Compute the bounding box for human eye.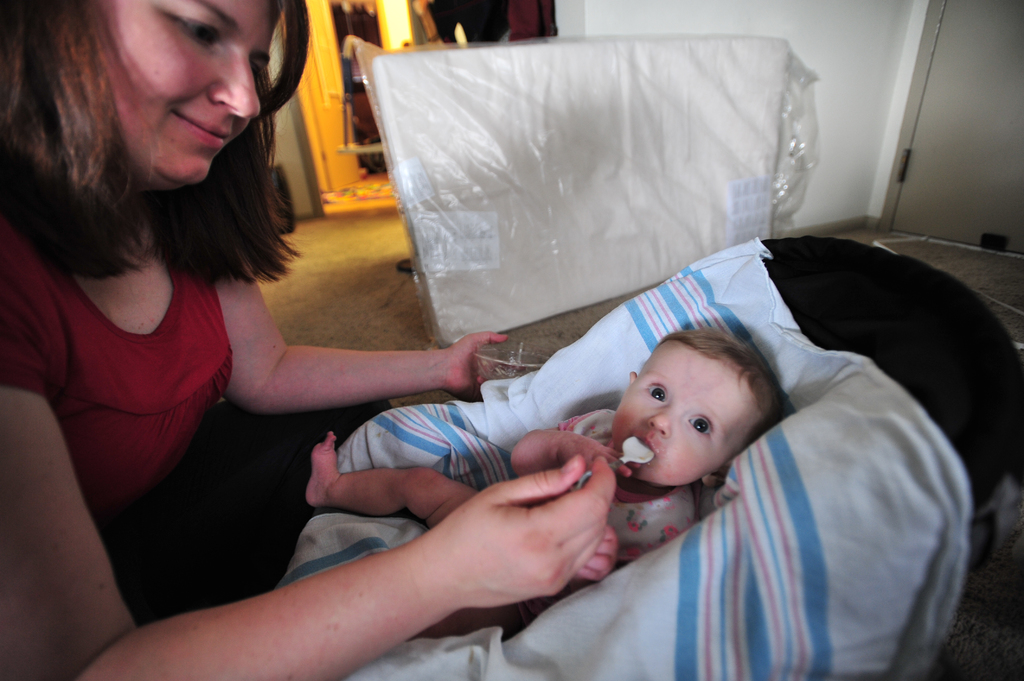
box=[248, 62, 267, 86].
